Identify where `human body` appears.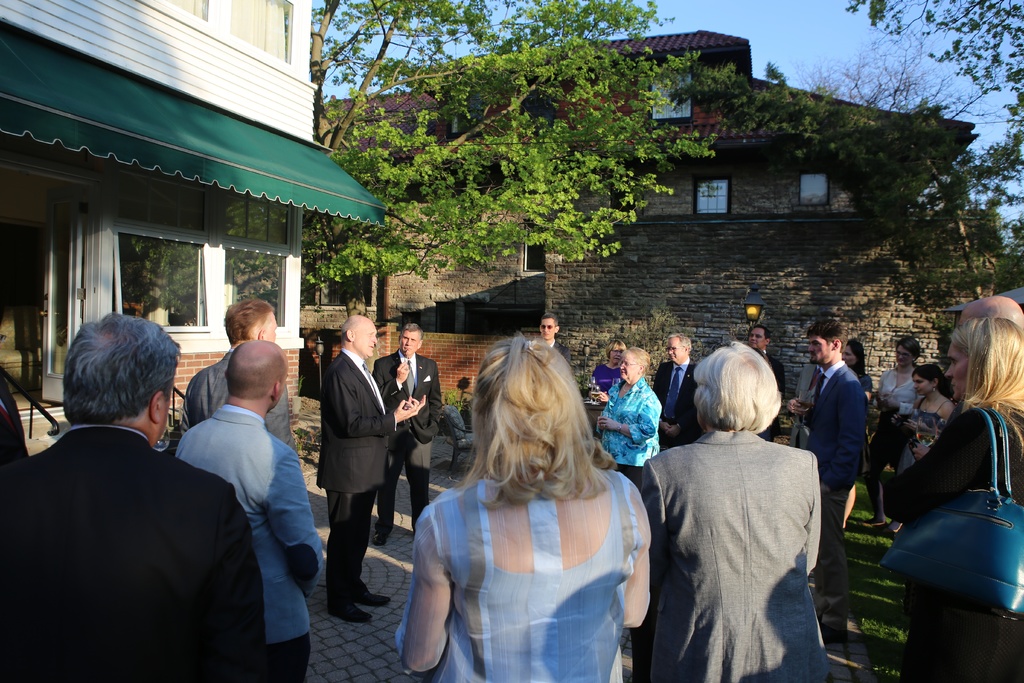
Appears at {"x1": 180, "y1": 405, "x2": 323, "y2": 682}.
